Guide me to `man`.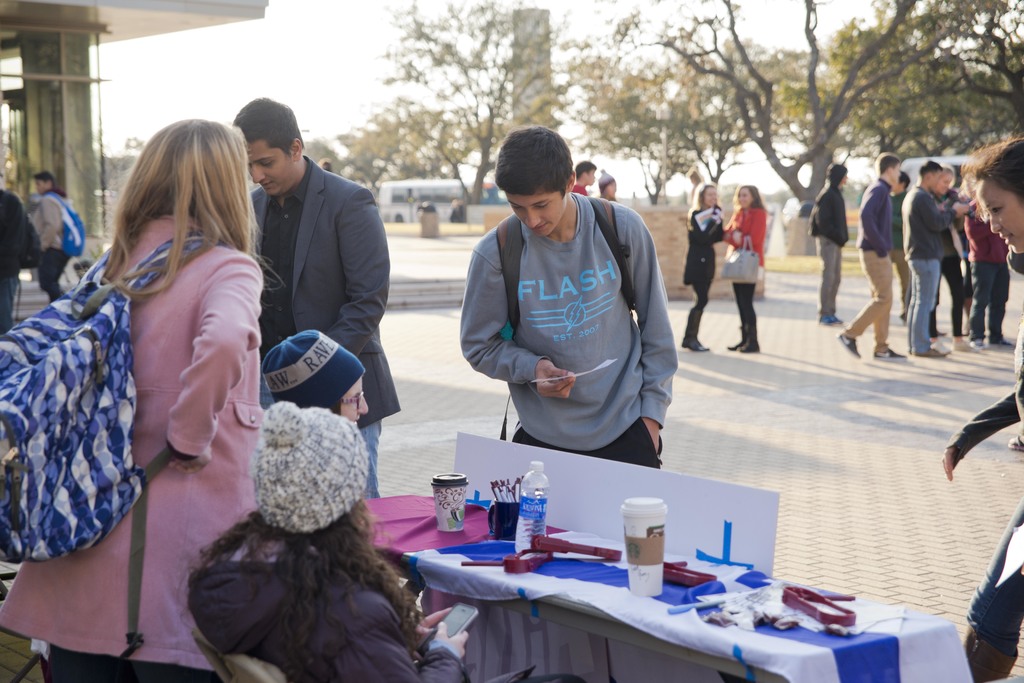
Guidance: box(321, 158, 332, 173).
